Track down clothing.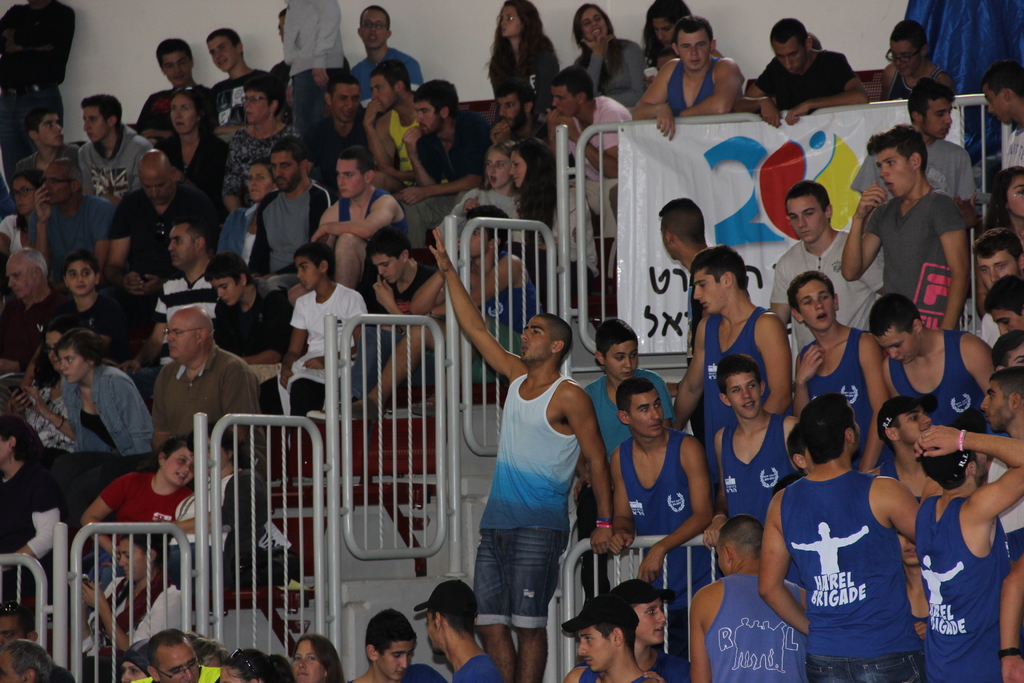
Tracked to <region>767, 222, 890, 365</region>.
